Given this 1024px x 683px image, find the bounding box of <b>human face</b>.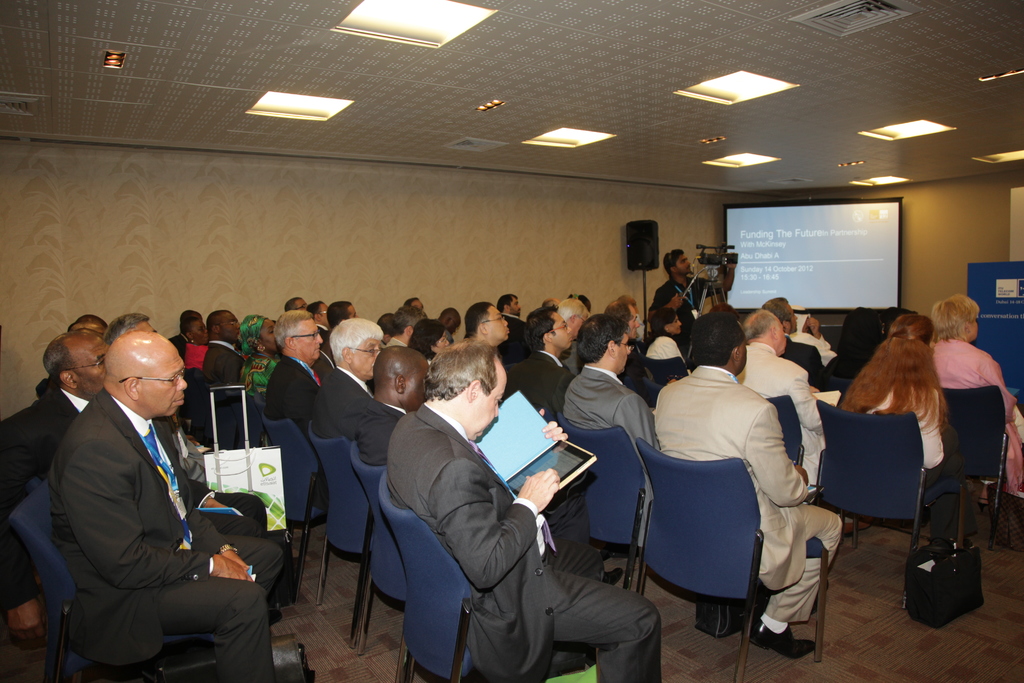
(300, 299, 307, 311).
